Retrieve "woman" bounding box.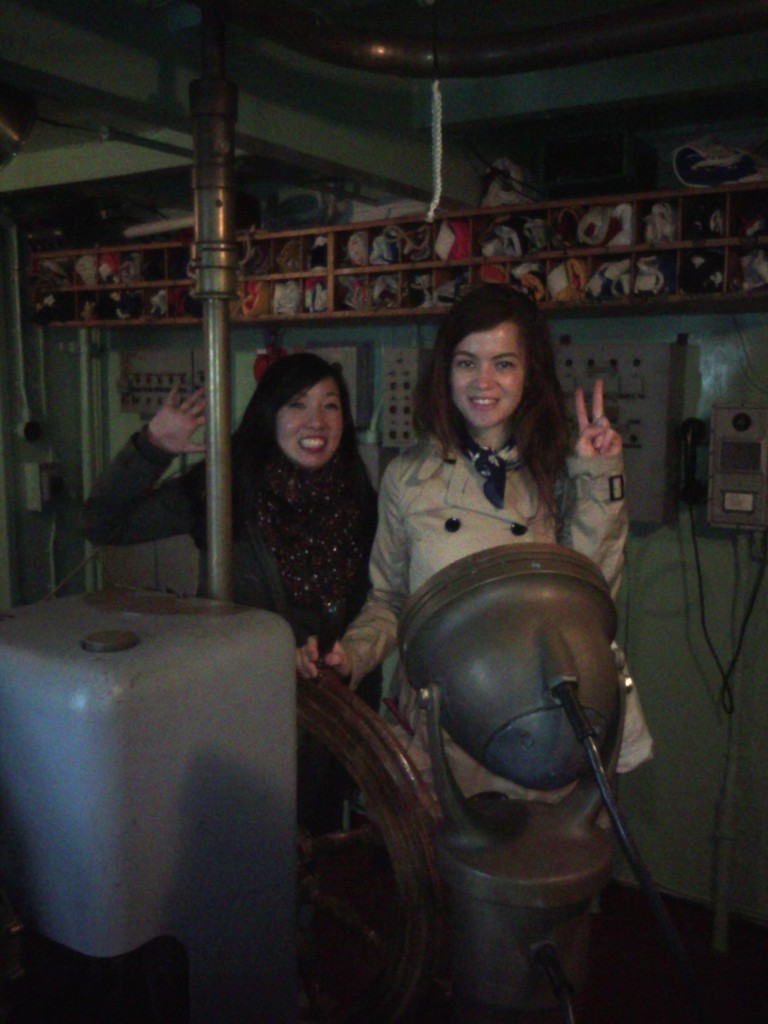
Bounding box: [318, 263, 646, 957].
